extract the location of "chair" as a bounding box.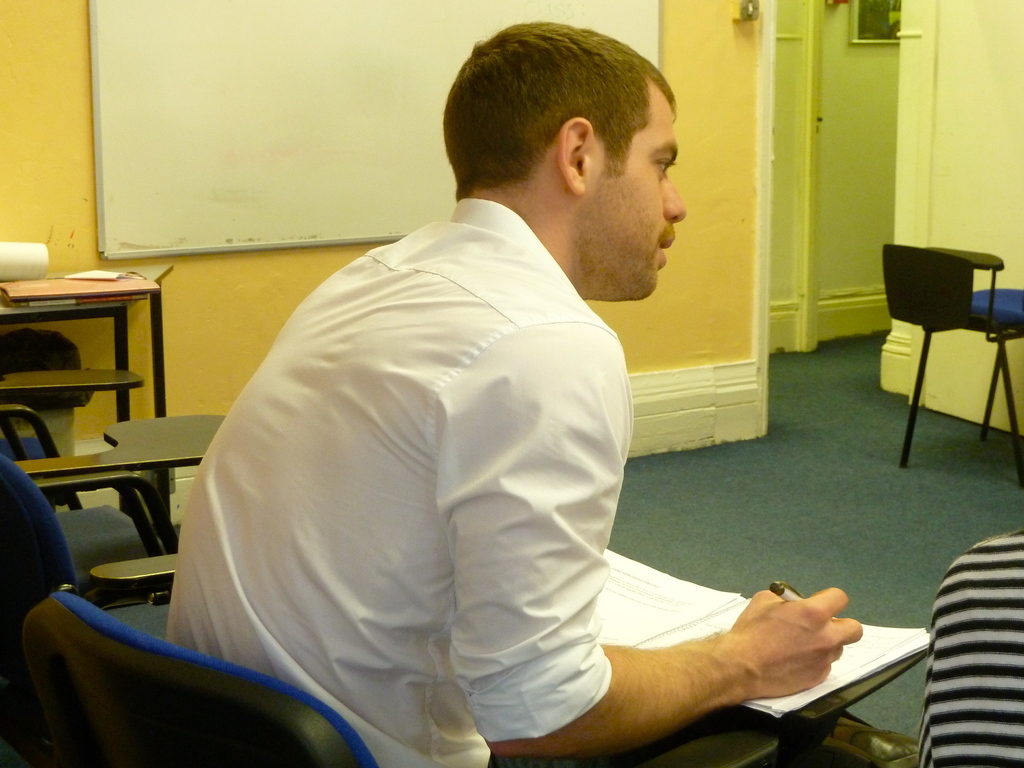
bbox(0, 360, 154, 463).
